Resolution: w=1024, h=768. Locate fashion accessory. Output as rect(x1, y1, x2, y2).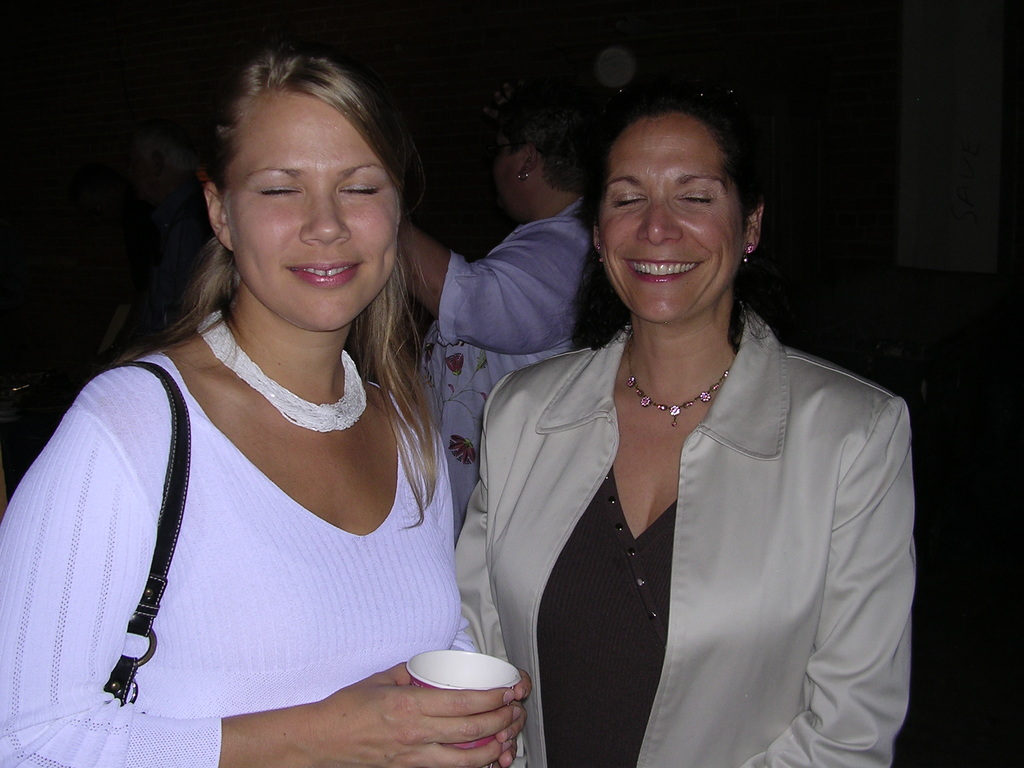
rect(742, 240, 755, 262).
